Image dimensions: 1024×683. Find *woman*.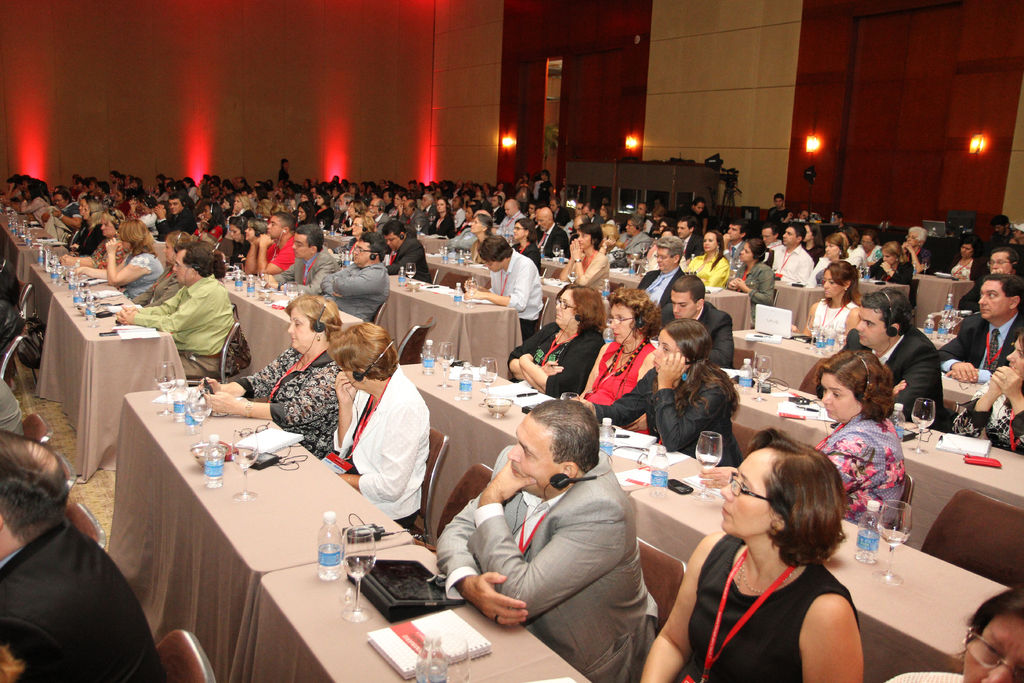
{"x1": 782, "y1": 259, "x2": 868, "y2": 338}.
